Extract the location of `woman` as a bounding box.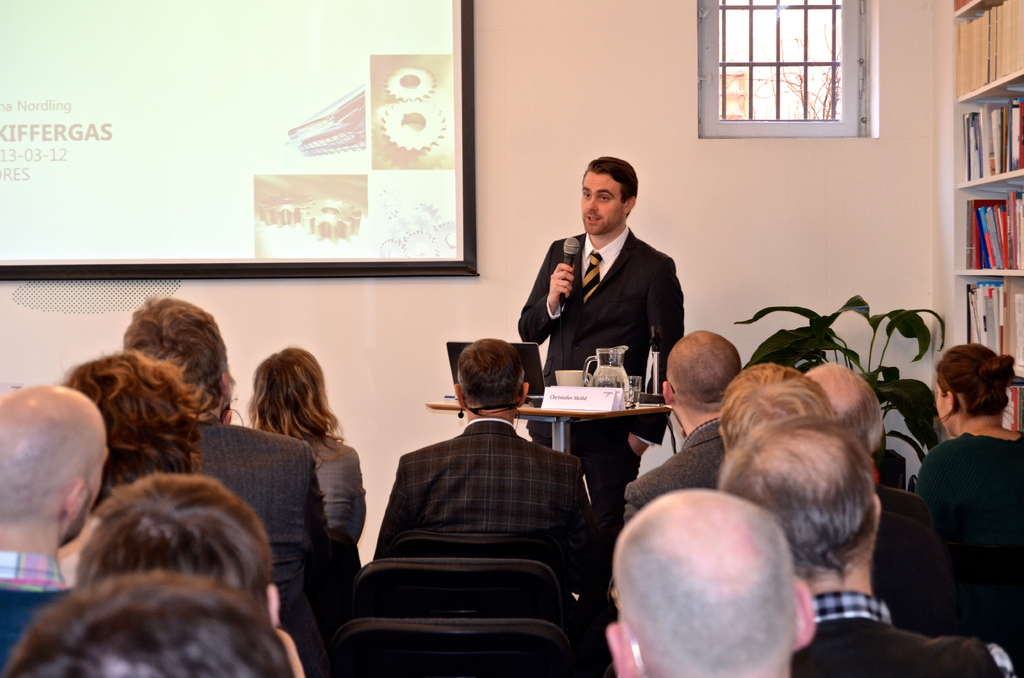
bbox=[913, 340, 1023, 677].
